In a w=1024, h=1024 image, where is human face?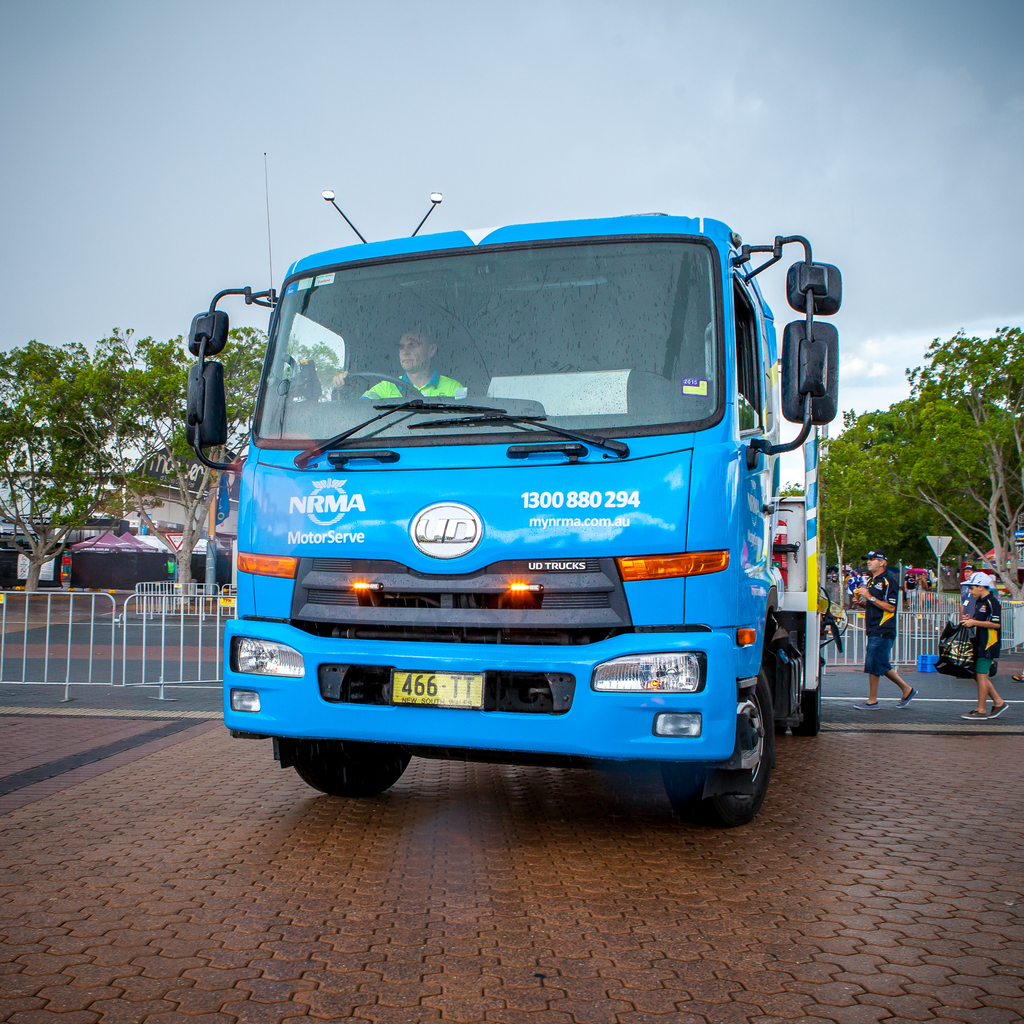
select_region(397, 330, 428, 374).
